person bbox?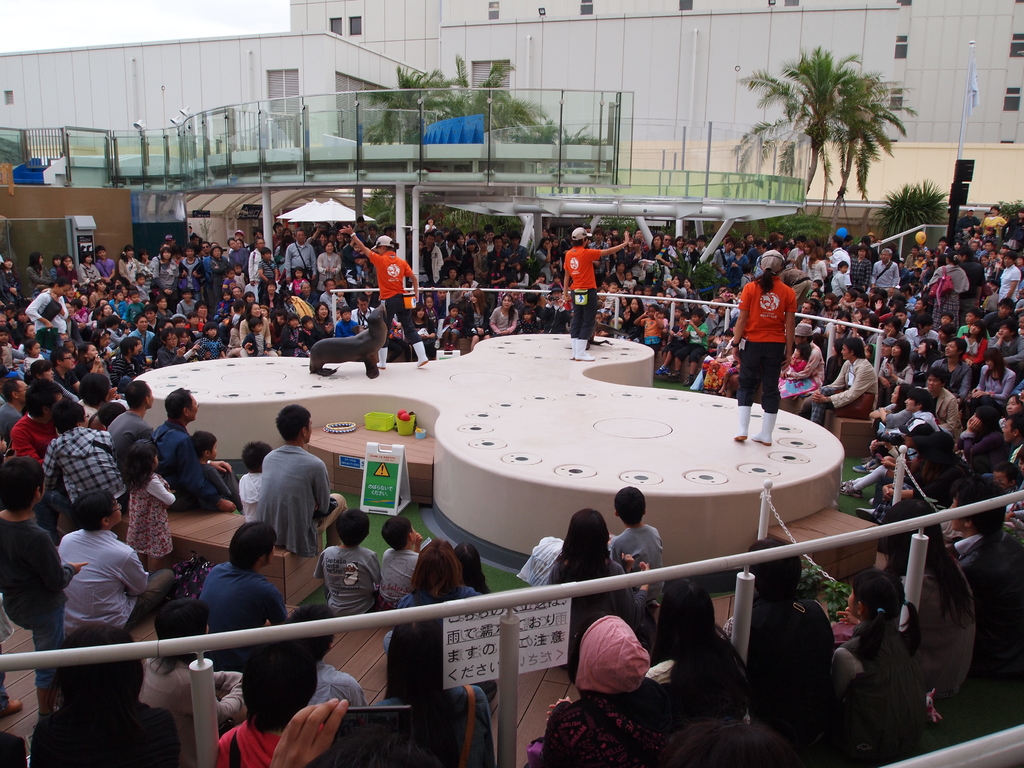
bbox=[687, 280, 698, 303]
